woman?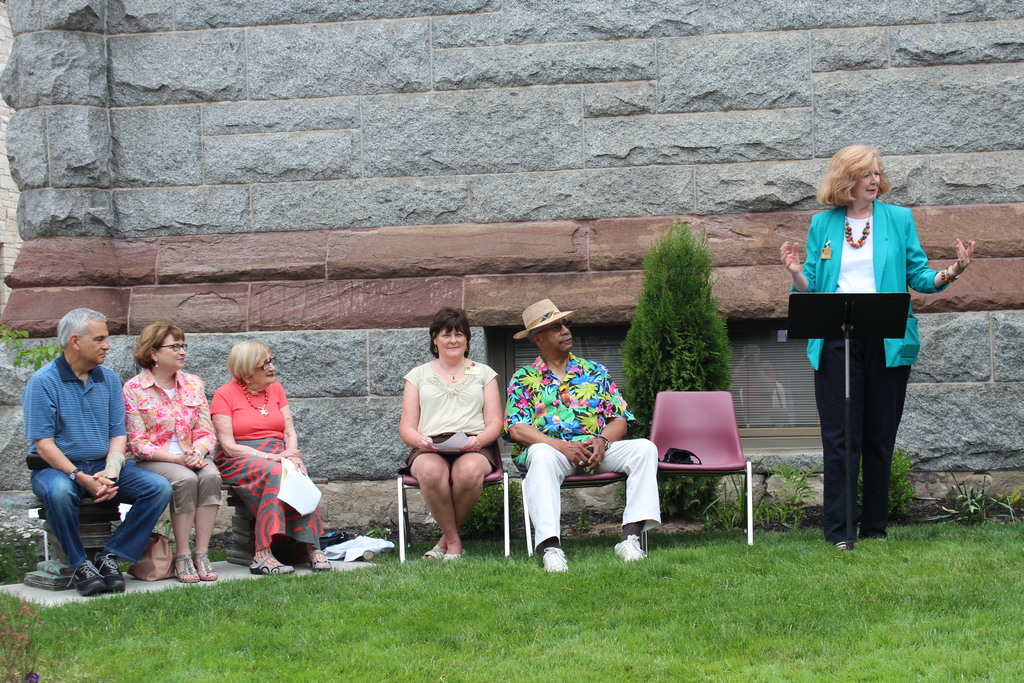
pyautogui.locateOnScreen(406, 318, 502, 567)
